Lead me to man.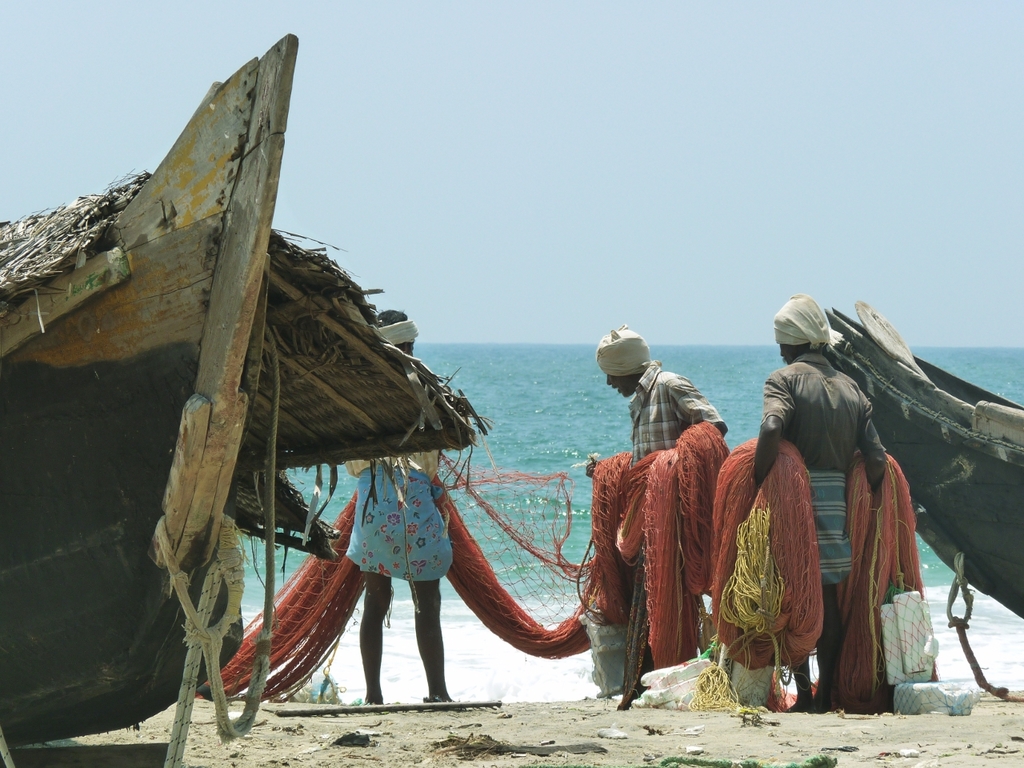
Lead to box(342, 309, 468, 708).
